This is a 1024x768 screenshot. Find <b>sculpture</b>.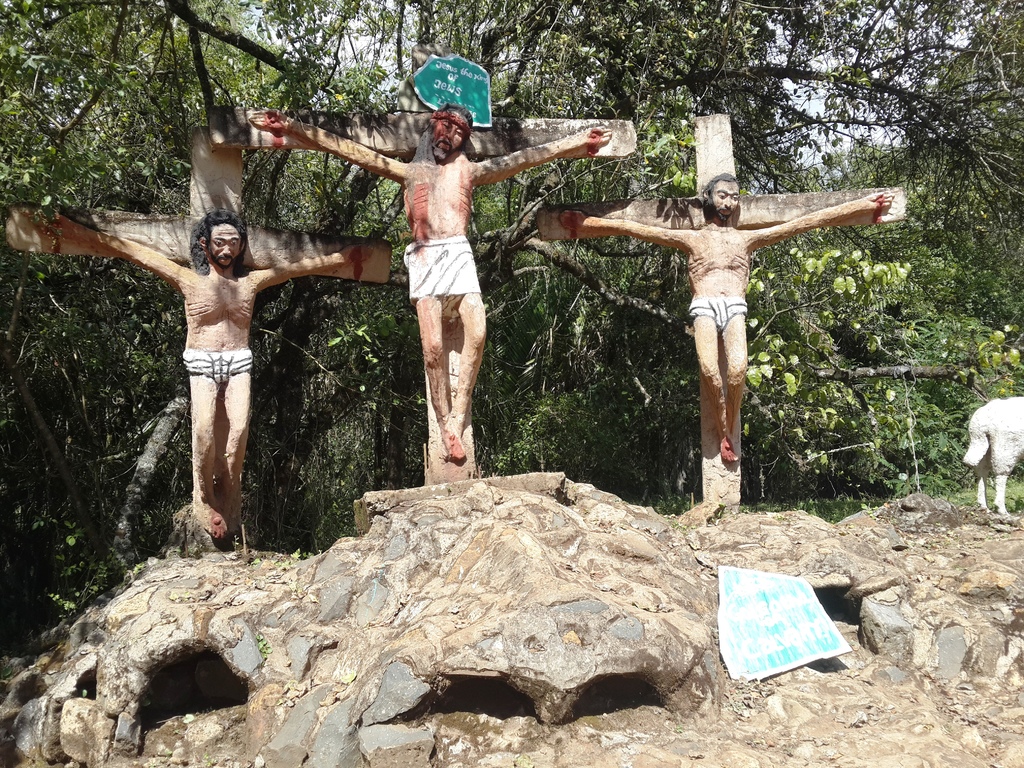
Bounding box: select_region(7, 129, 398, 548).
